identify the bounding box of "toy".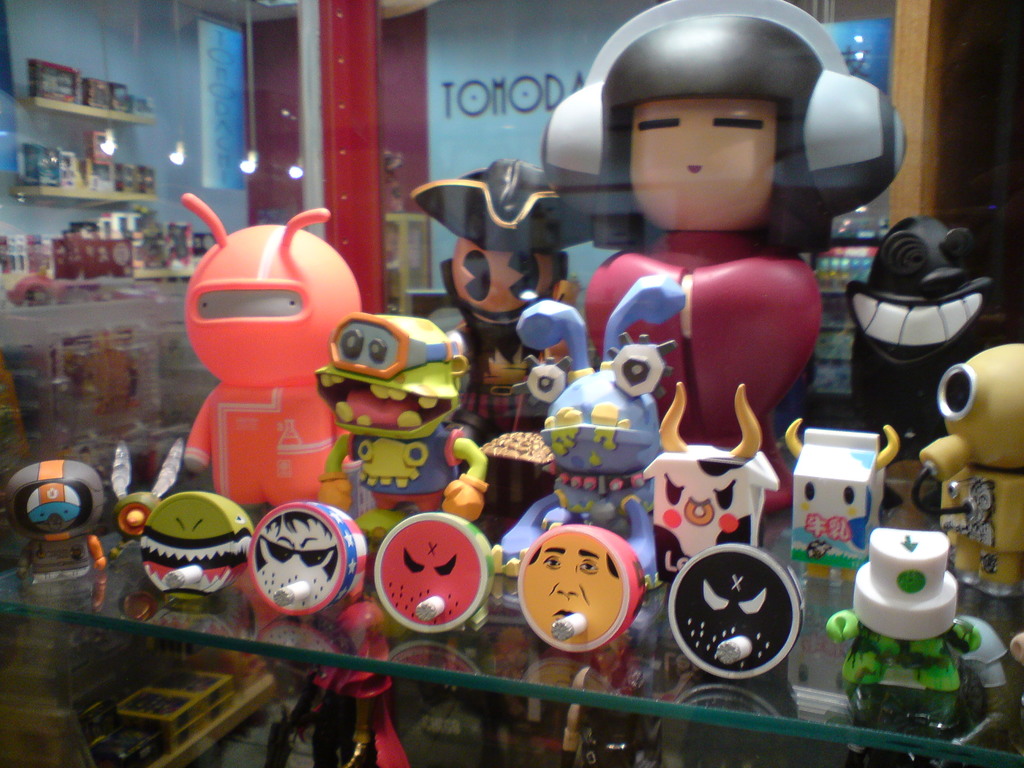
detection(779, 413, 898, 579).
